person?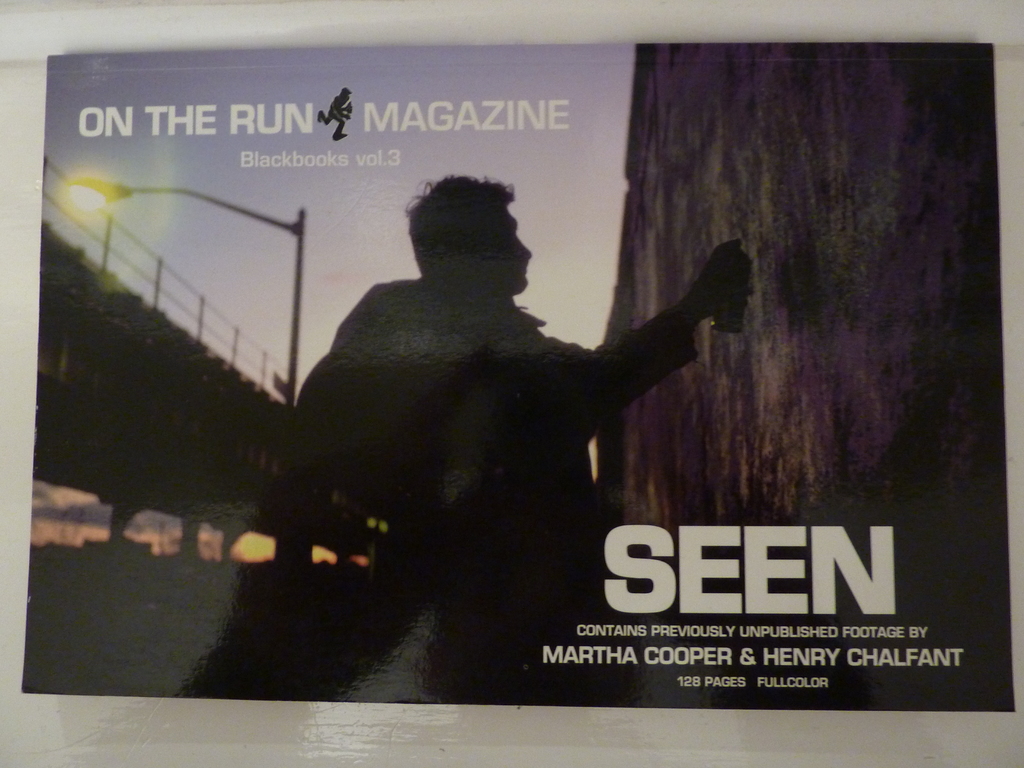
x1=271, y1=143, x2=750, y2=692
